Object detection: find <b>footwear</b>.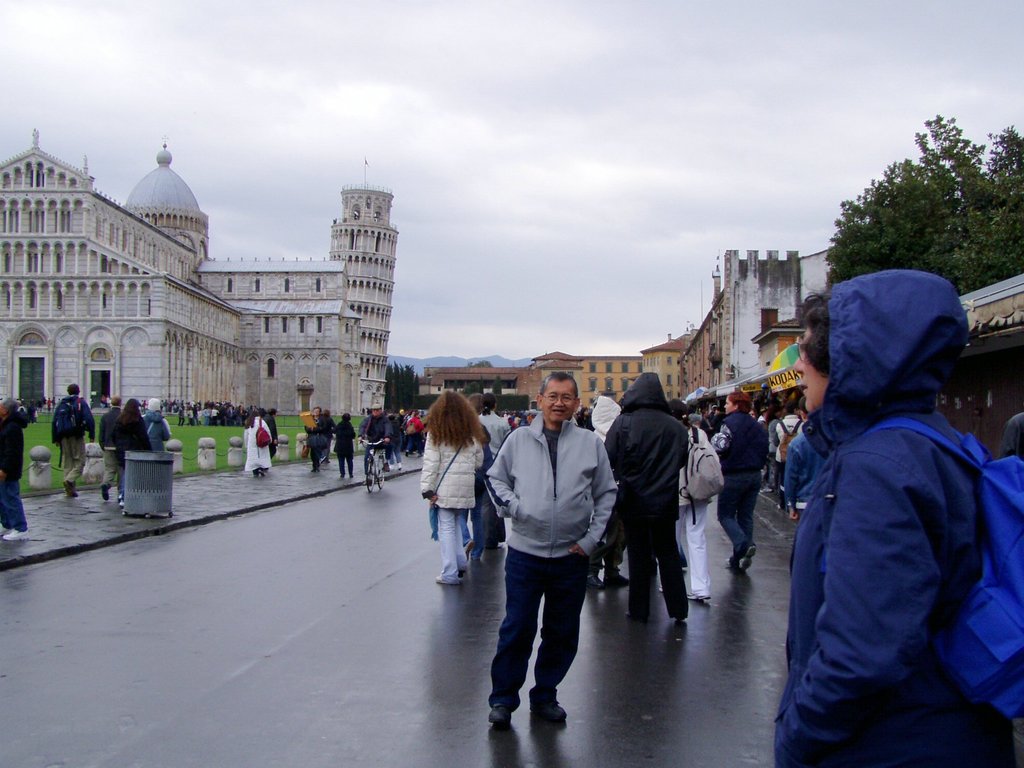
{"x1": 463, "y1": 542, "x2": 472, "y2": 562}.
